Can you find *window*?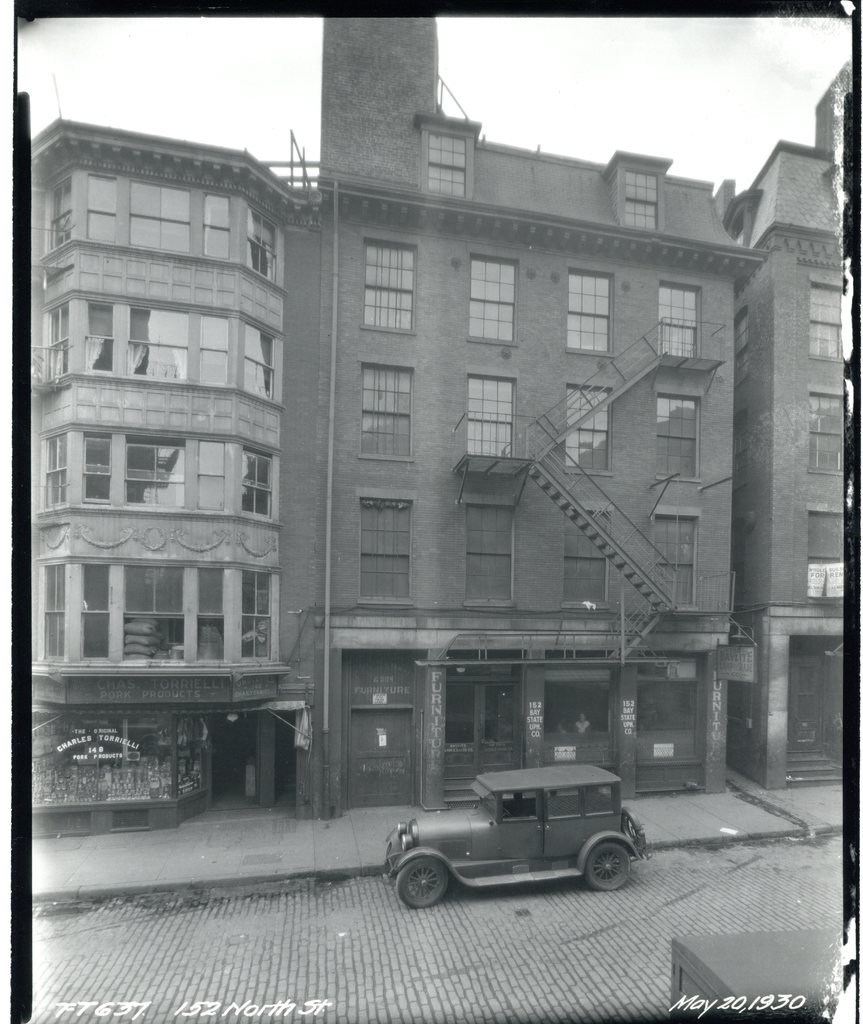
Yes, bounding box: locate(471, 257, 518, 344).
